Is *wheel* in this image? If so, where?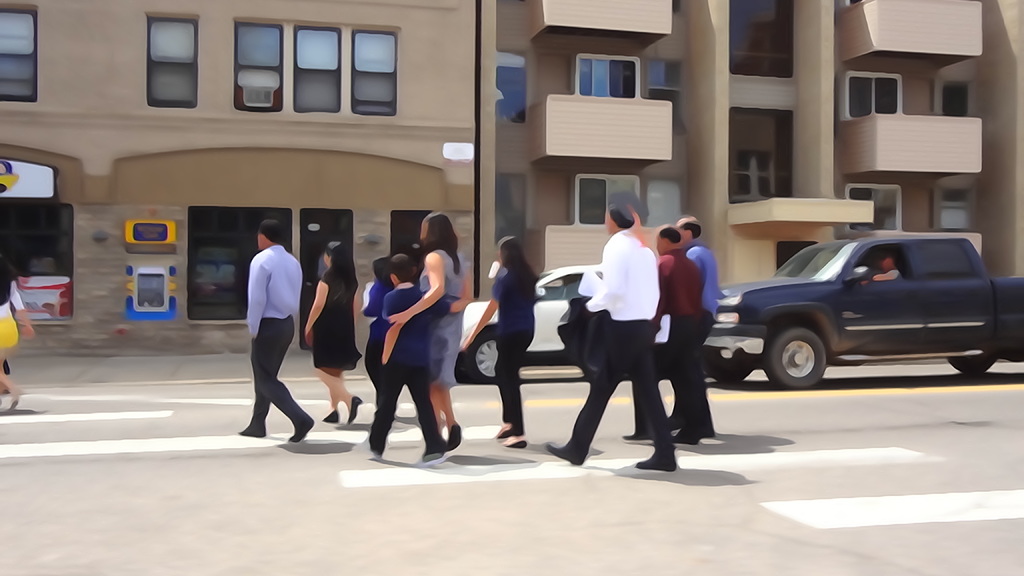
Yes, at bbox=[468, 332, 500, 382].
